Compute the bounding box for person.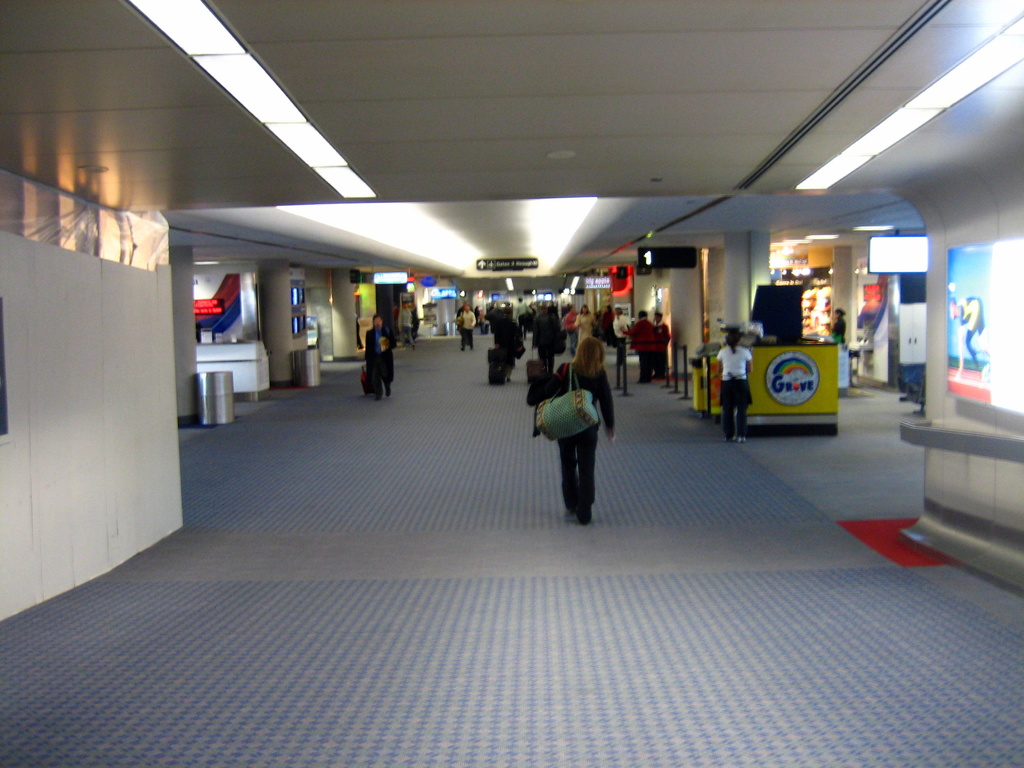
Rect(623, 307, 659, 387).
